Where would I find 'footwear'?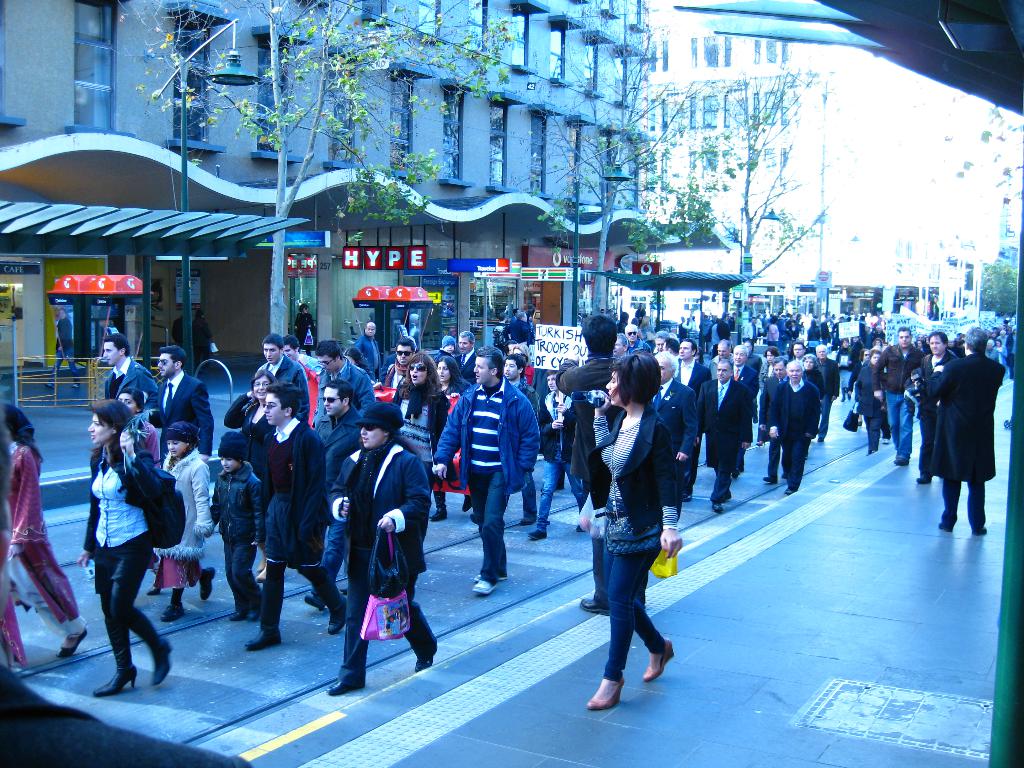
At 94:653:139:694.
